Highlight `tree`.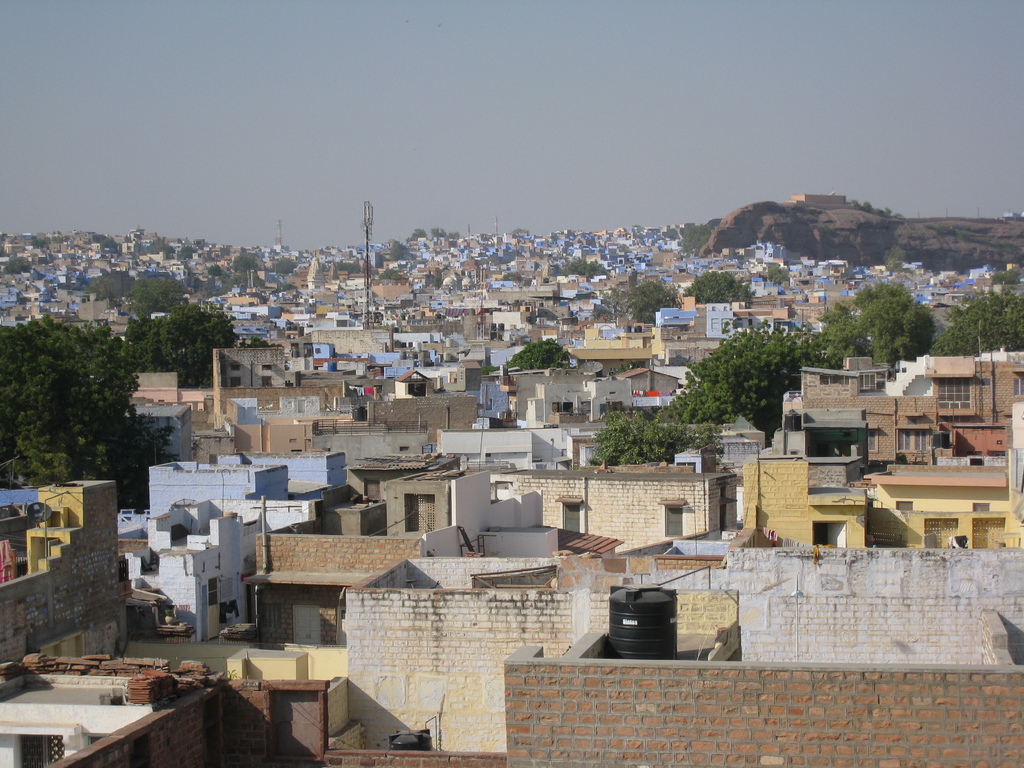
Highlighted region: locate(271, 256, 296, 278).
